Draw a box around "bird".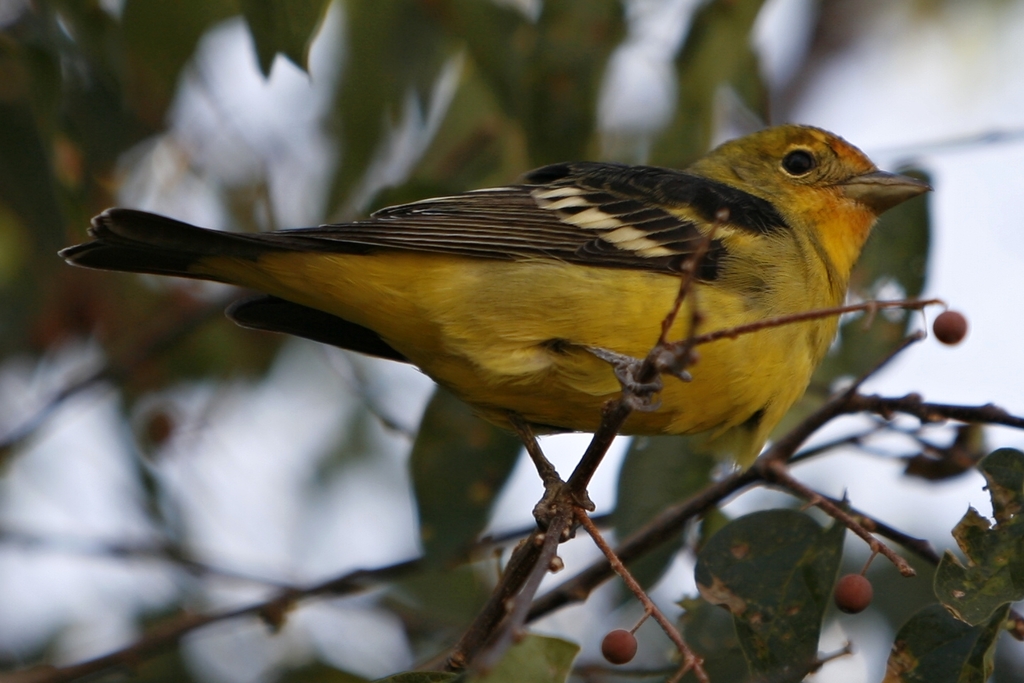
<box>63,165,968,521</box>.
